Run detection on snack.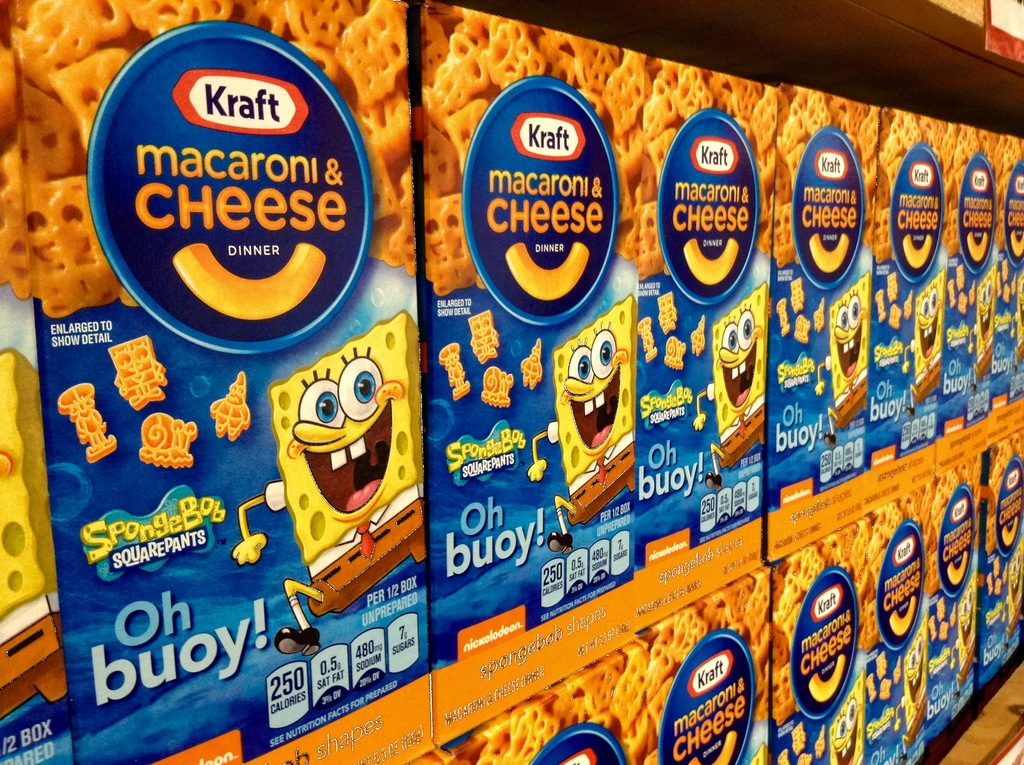
Result: 694/314/707/355.
